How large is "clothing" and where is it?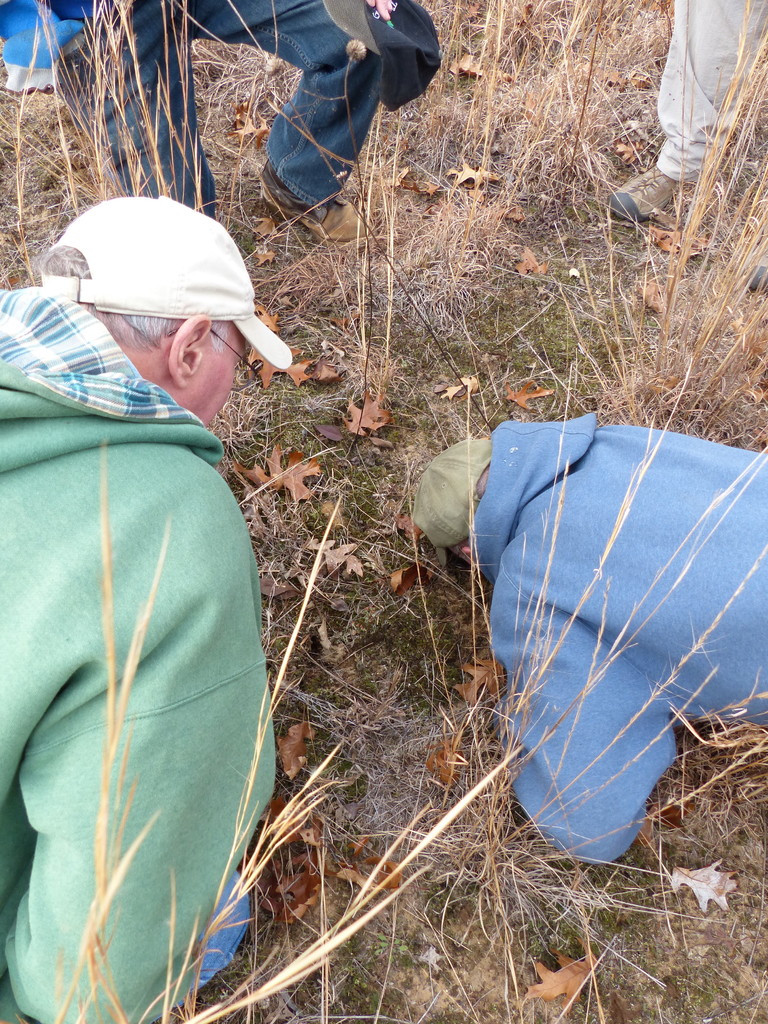
Bounding box: Rect(471, 410, 767, 872).
